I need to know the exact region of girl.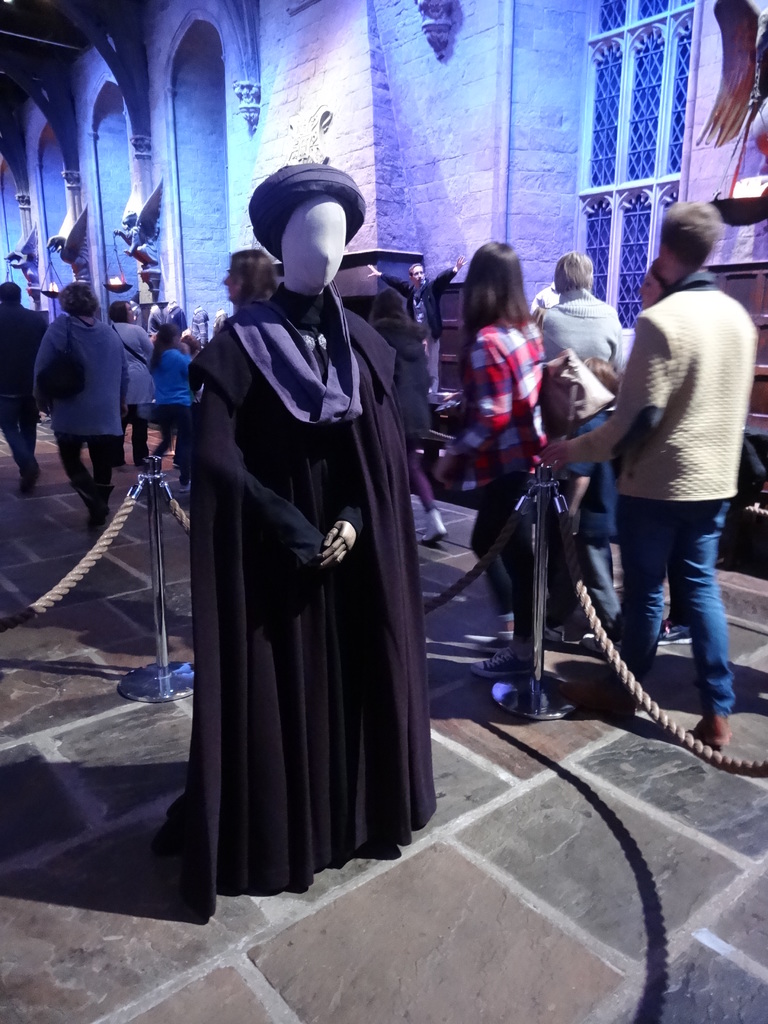
Region: 434, 240, 548, 678.
